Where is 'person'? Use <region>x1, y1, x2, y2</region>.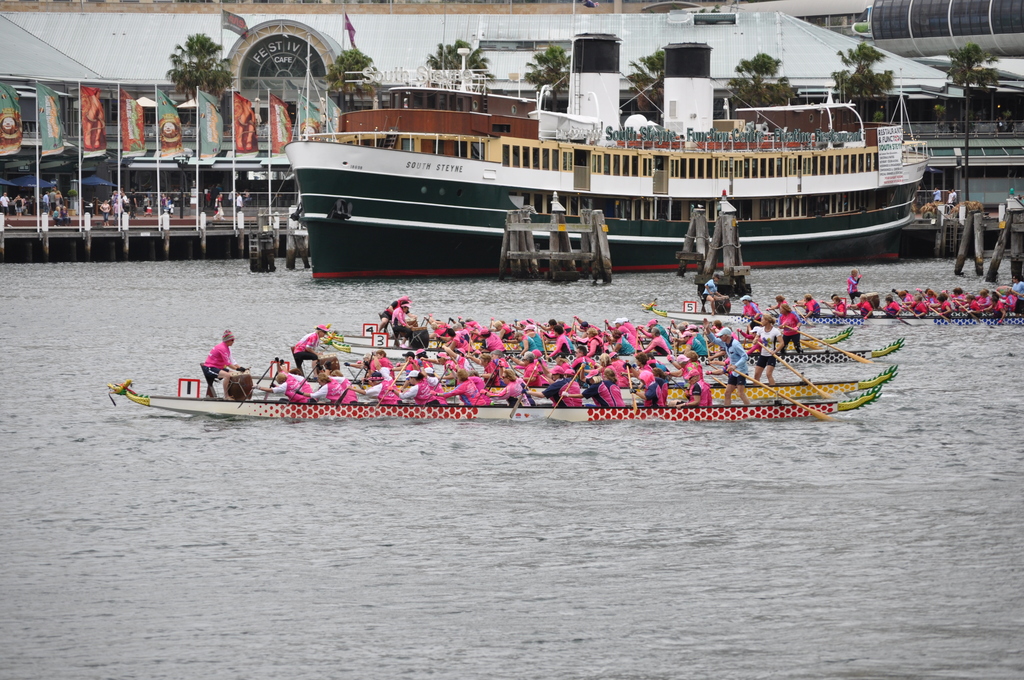
<region>677, 321, 718, 352</region>.
